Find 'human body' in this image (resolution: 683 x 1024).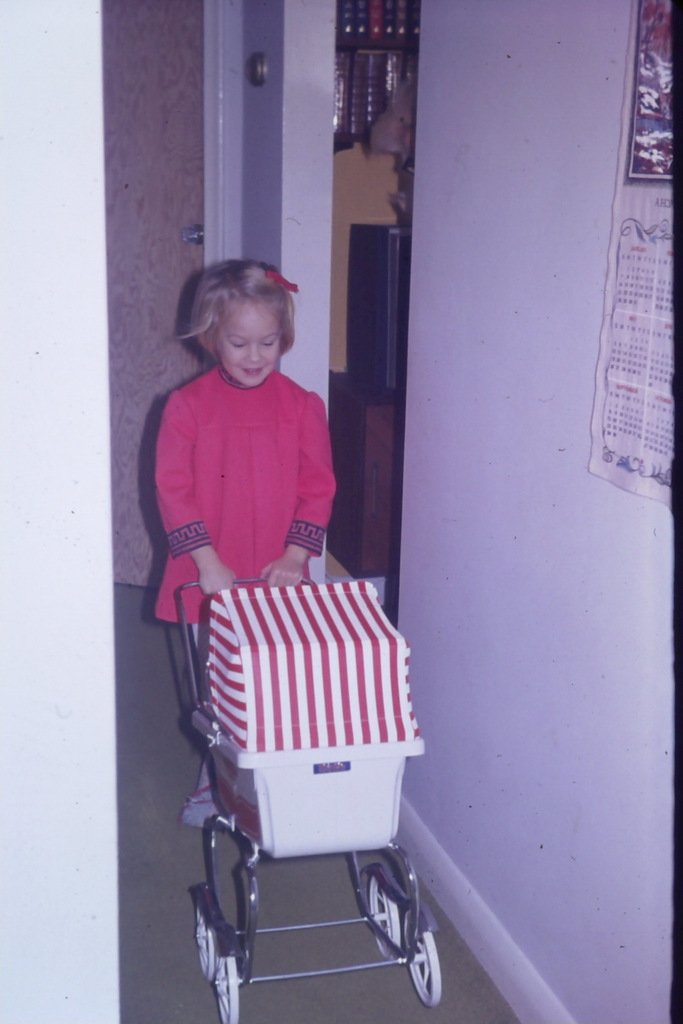
{"x1": 133, "y1": 328, "x2": 383, "y2": 822}.
